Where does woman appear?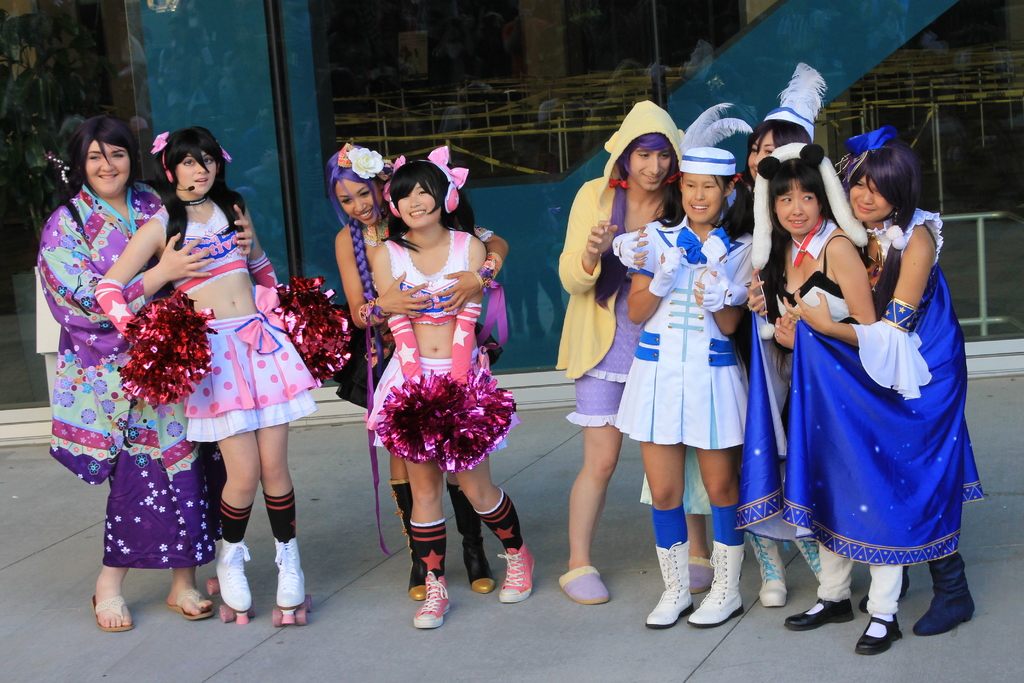
Appears at 374 146 534 625.
